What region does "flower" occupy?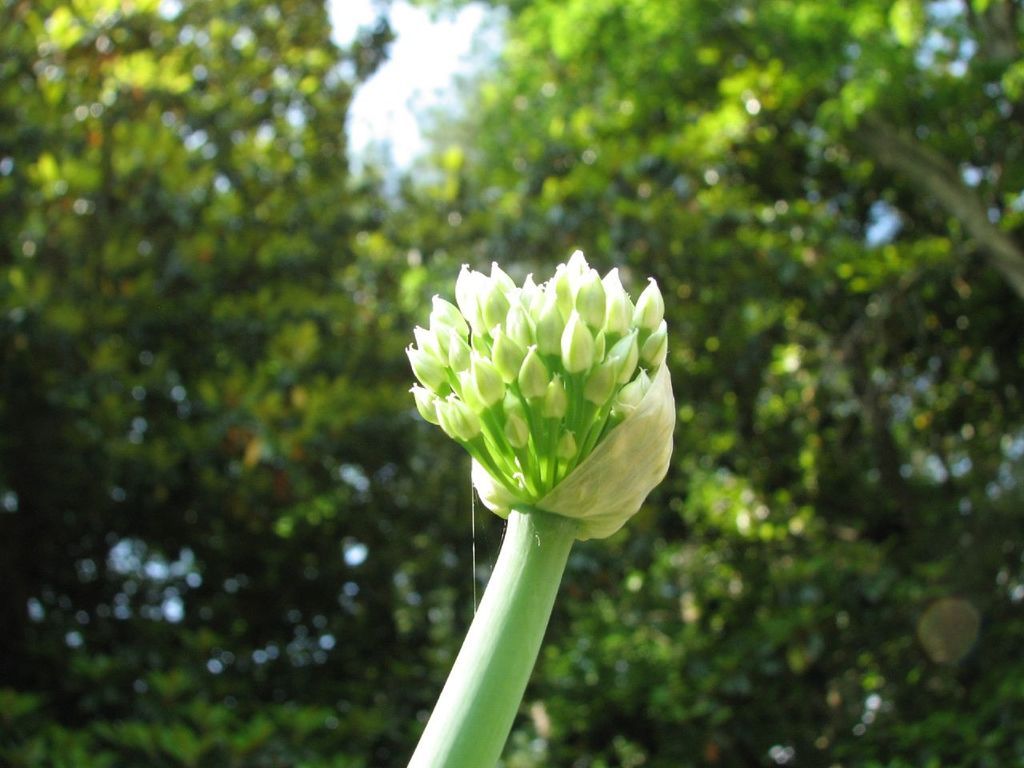
box=[412, 258, 664, 537].
